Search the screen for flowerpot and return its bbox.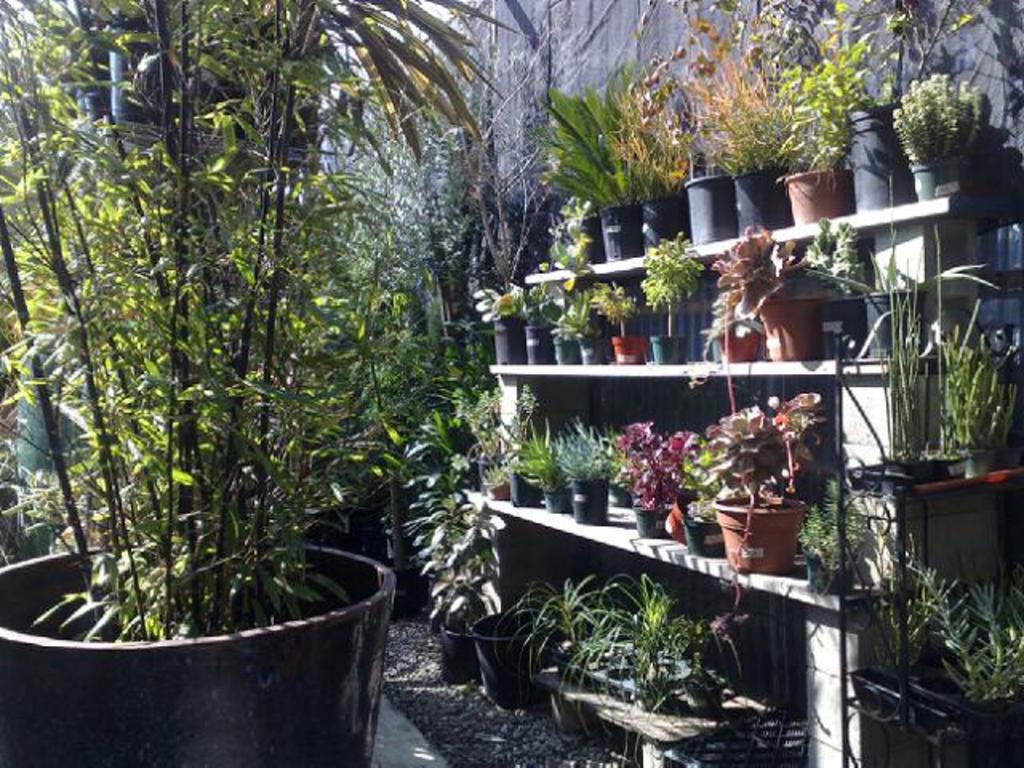
Found: <bbox>723, 331, 757, 365</bbox>.
